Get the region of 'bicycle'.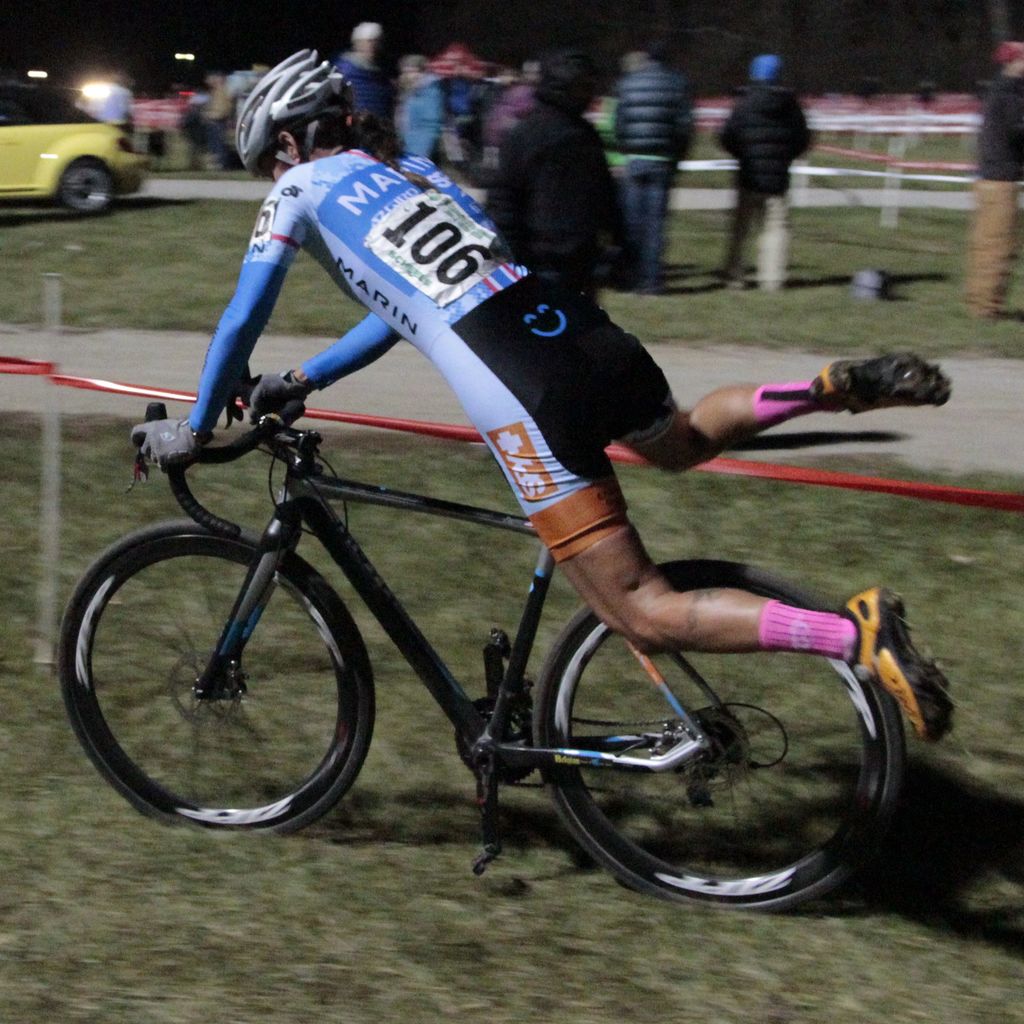
<bbox>32, 281, 947, 891</bbox>.
